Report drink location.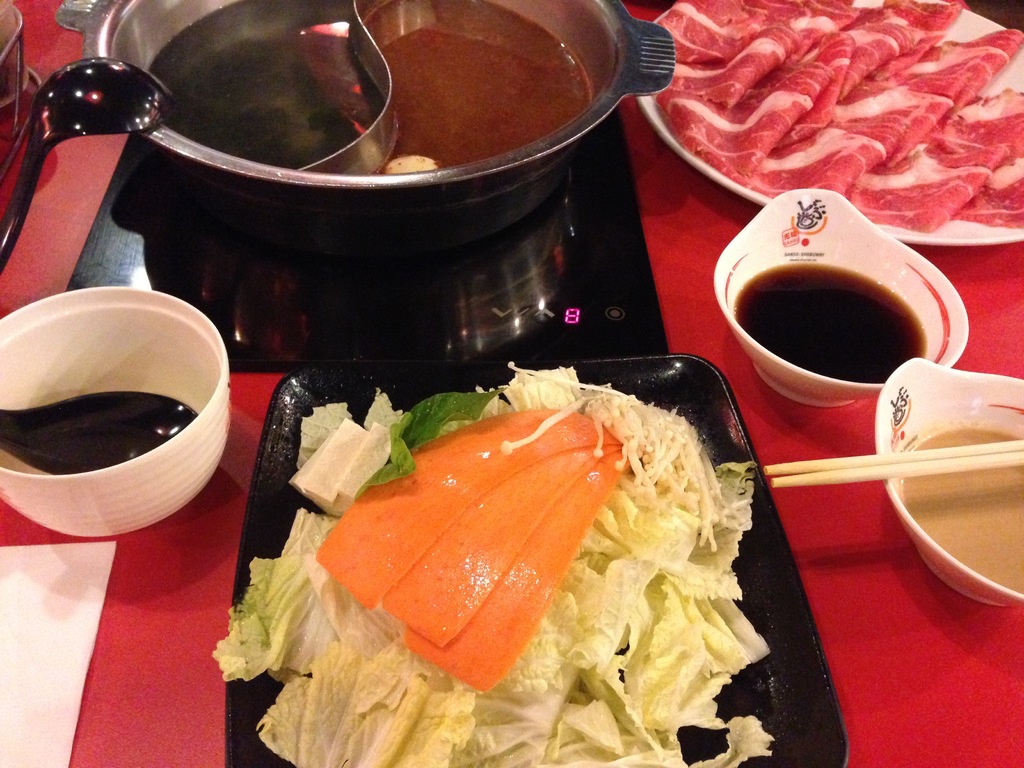
Report: [730, 261, 934, 383].
